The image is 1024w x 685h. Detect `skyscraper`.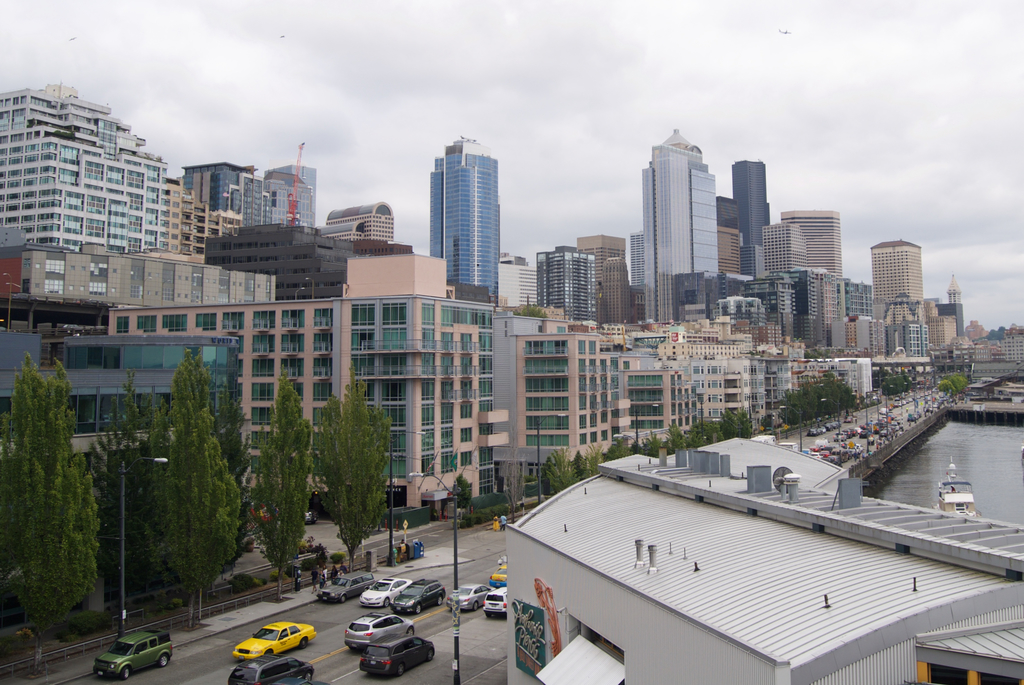
Detection: x1=404, y1=122, x2=519, y2=312.
